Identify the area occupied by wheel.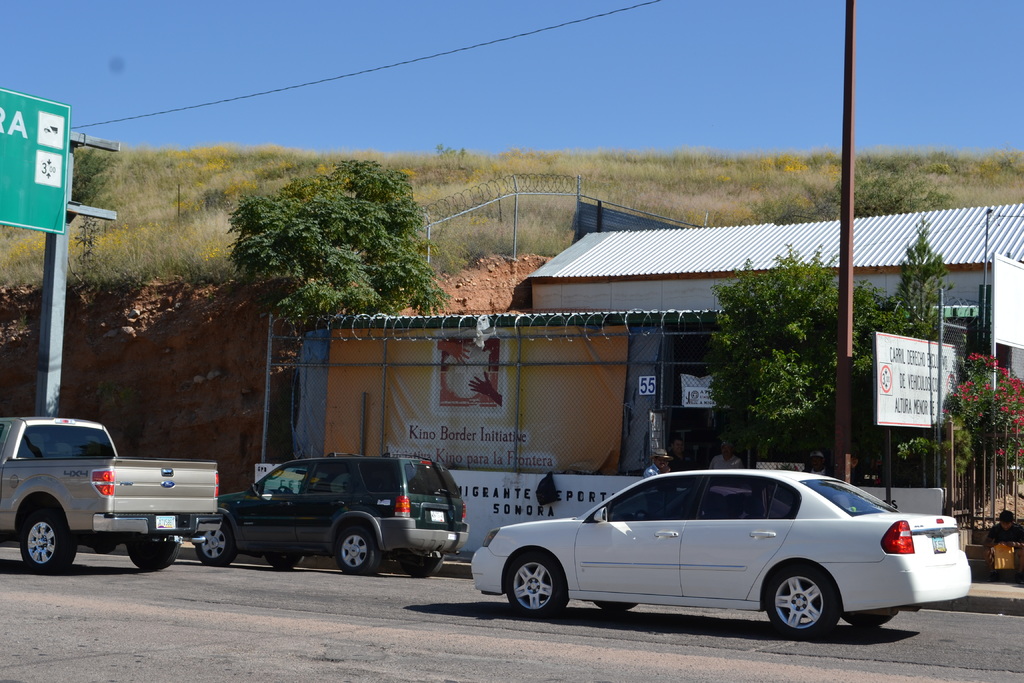
Area: bbox=(14, 511, 76, 580).
